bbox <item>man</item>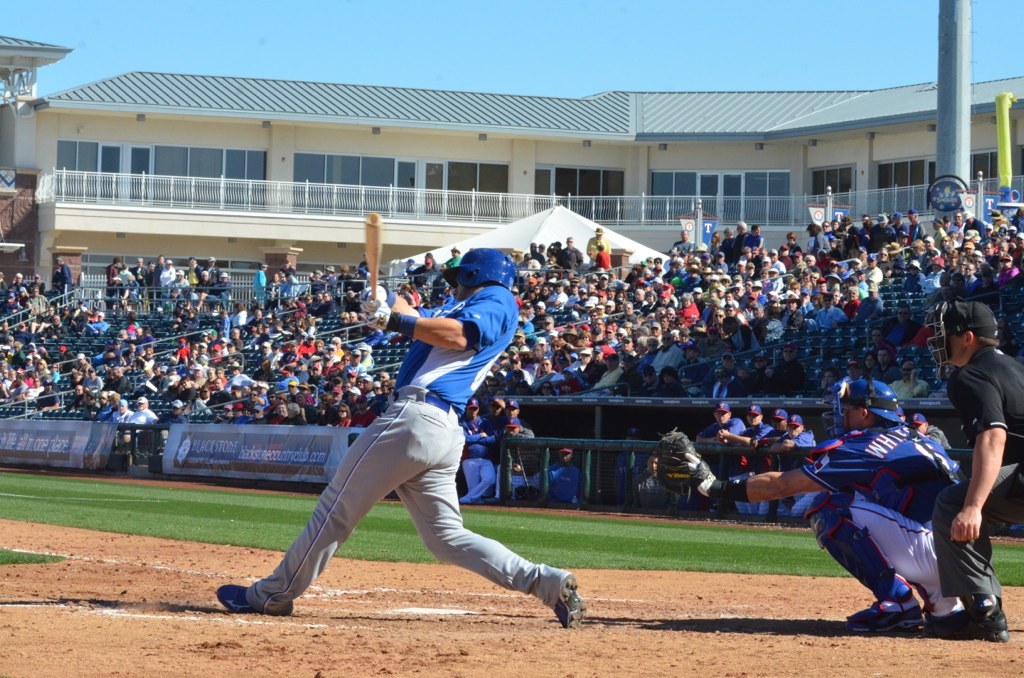
bbox=[890, 361, 930, 399]
